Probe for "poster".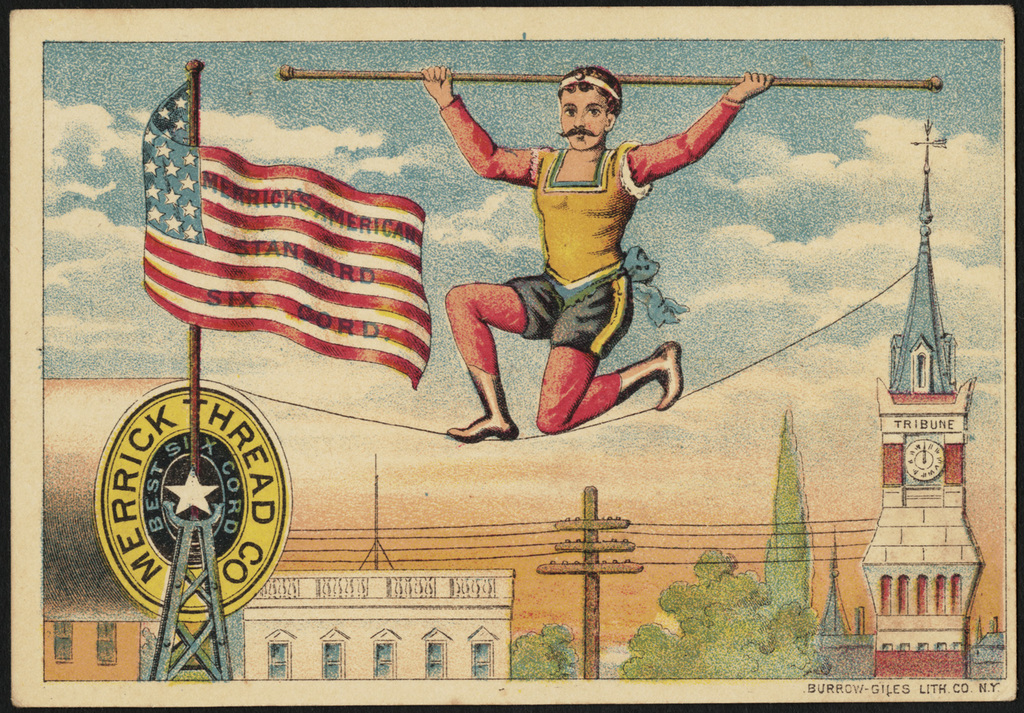
Probe result: detection(0, 0, 1023, 712).
